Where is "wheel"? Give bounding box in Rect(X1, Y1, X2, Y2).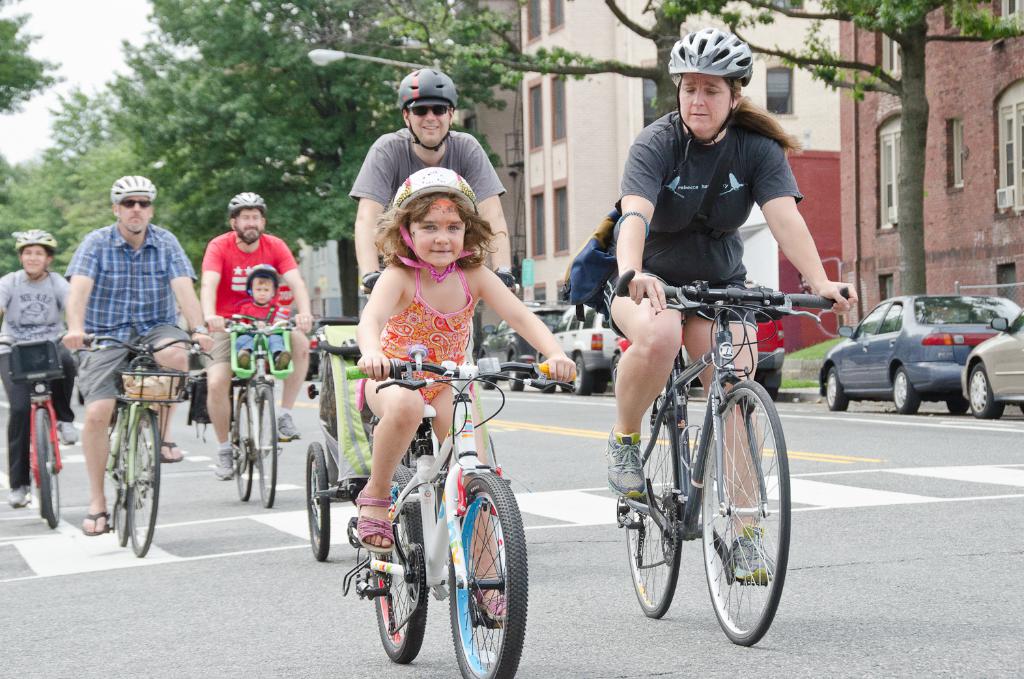
Rect(233, 393, 254, 500).
